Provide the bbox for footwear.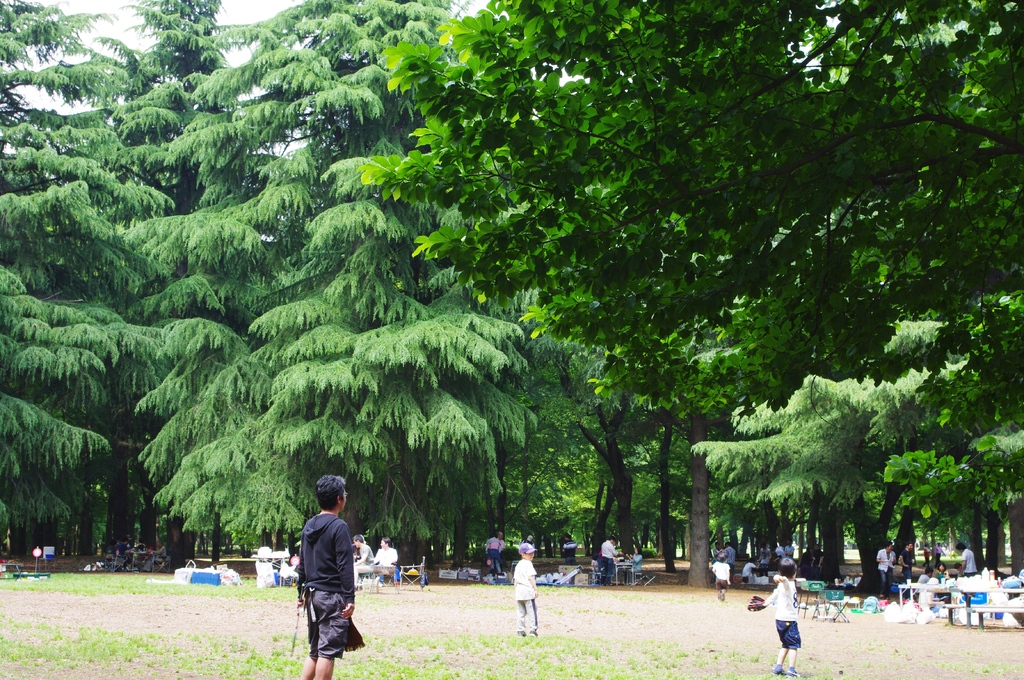
pyautogui.locateOnScreen(527, 629, 535, 636).
